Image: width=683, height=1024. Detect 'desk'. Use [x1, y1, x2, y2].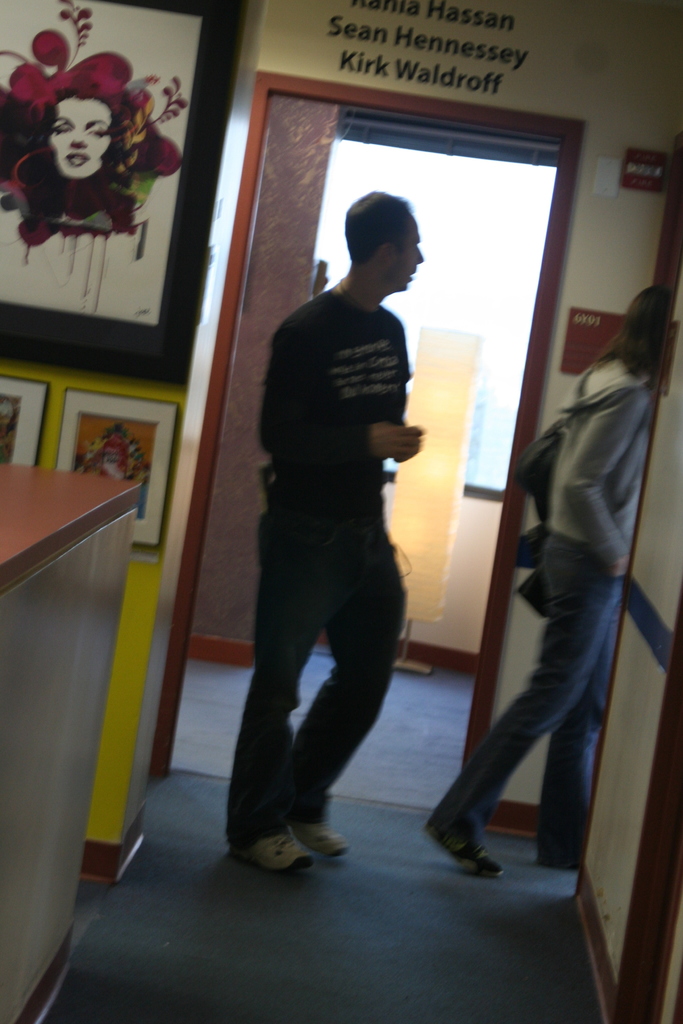
[0, 463, 142, 1023].
